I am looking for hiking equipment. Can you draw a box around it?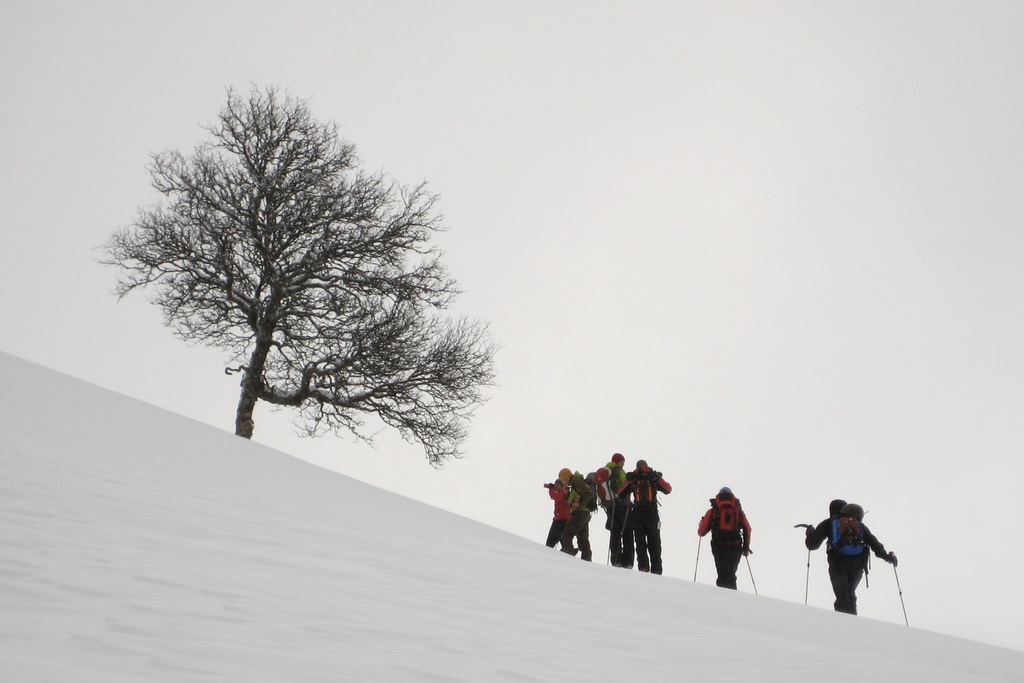
Sure, the bounding box is locate(582, 475, 598, 513).
